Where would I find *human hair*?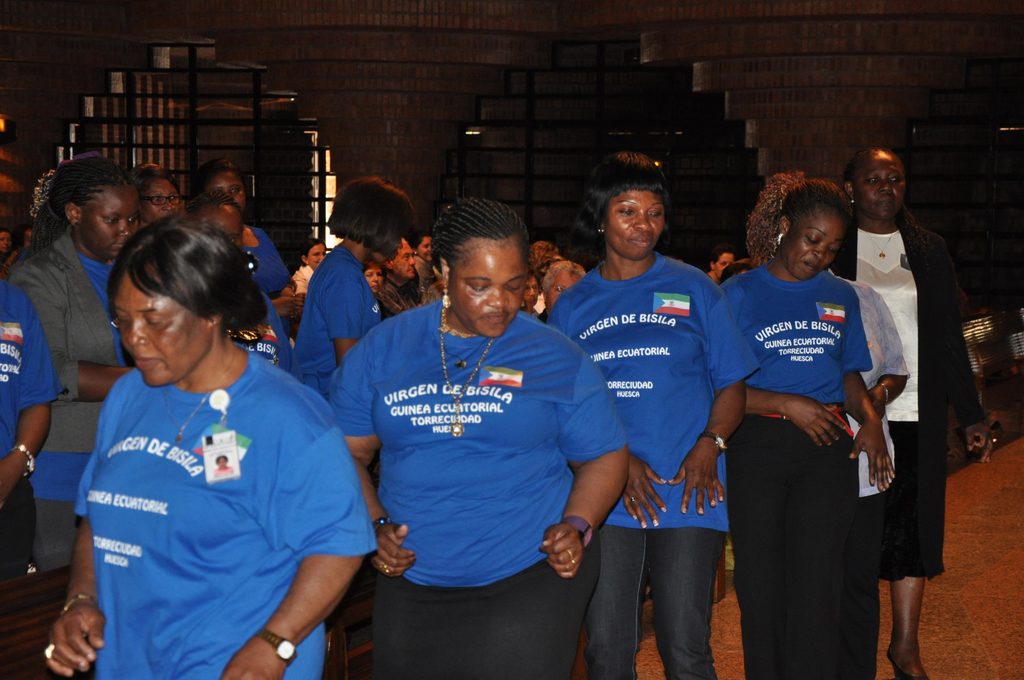
At BBox(105, 211, 269, 347).
